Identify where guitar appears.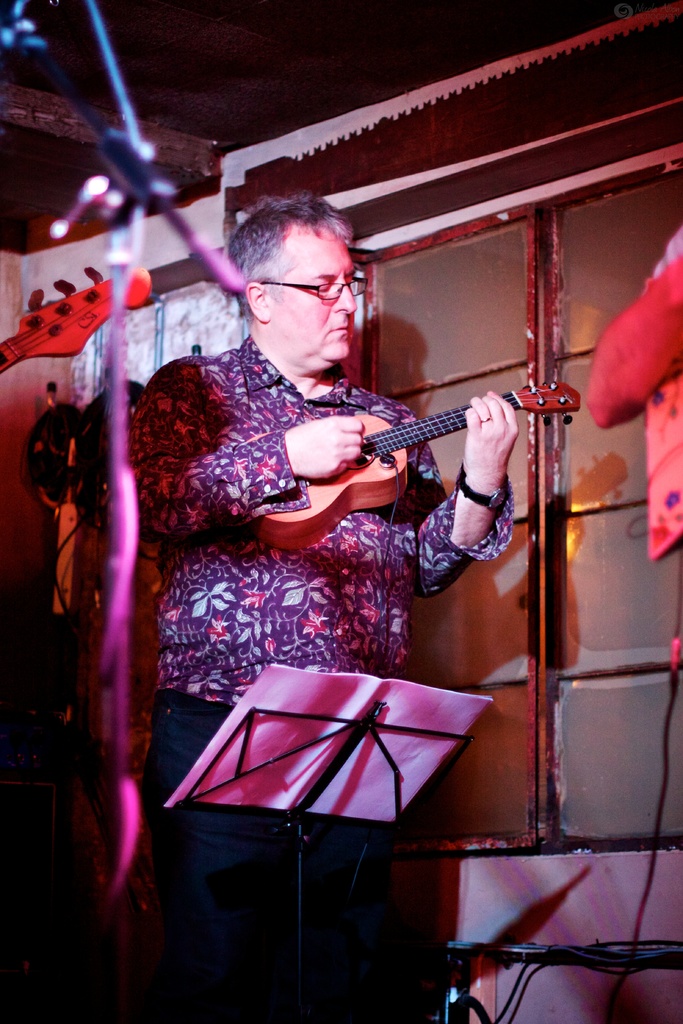
Appears at Rect(0, 254, 155, 394).
